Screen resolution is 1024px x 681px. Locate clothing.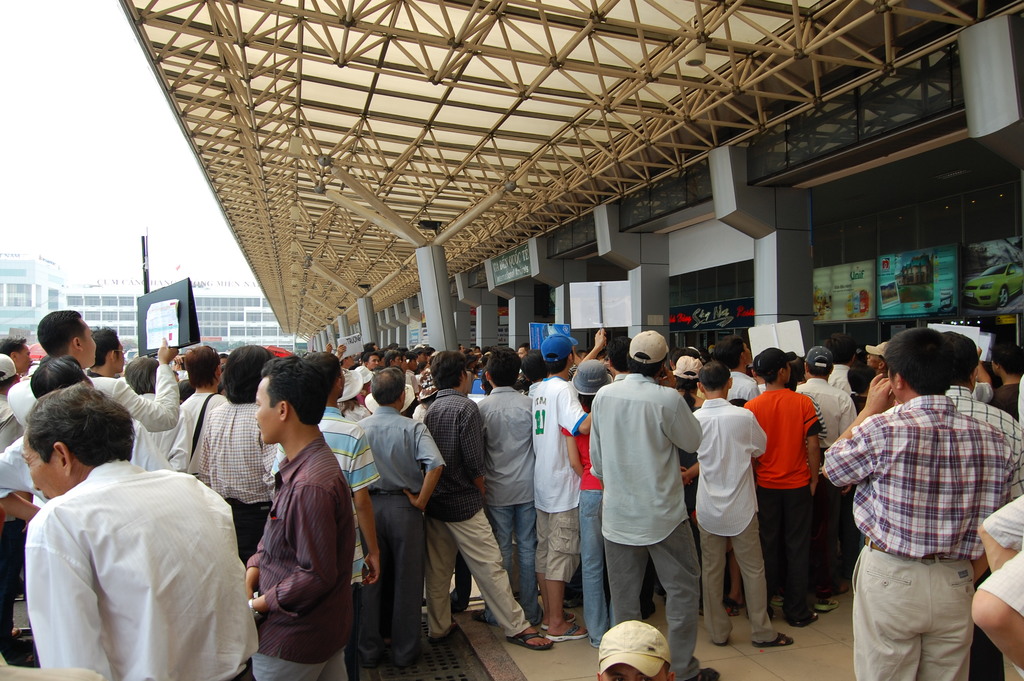
(809, 460, 842, 607).
